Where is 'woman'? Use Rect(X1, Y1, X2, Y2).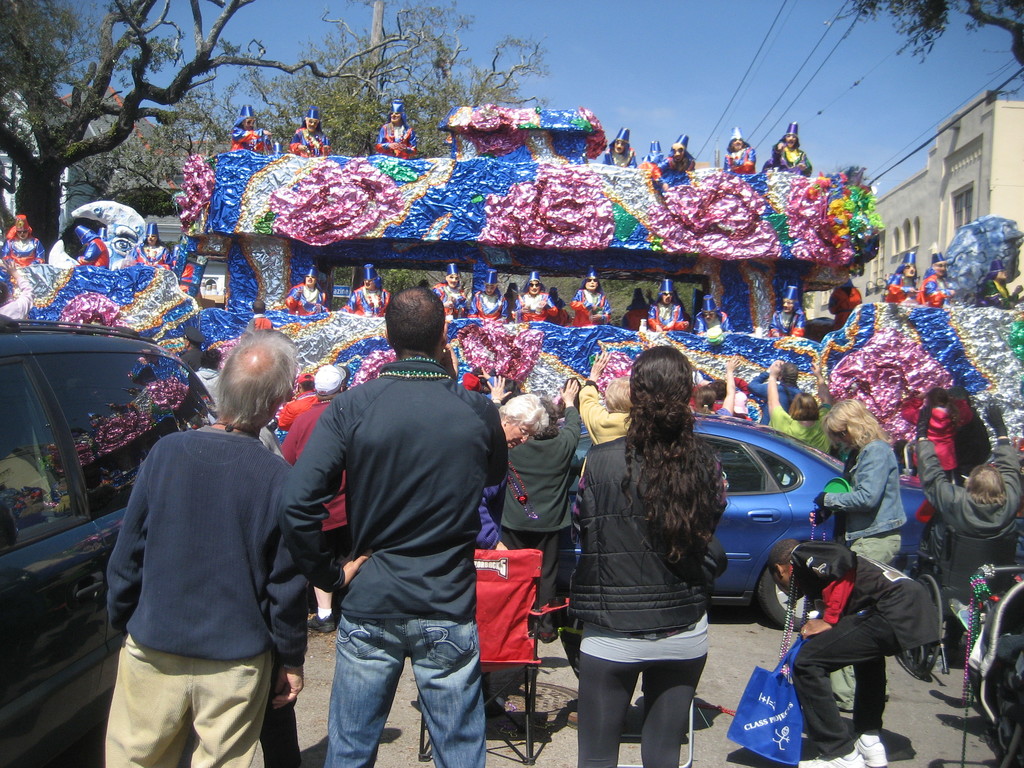
Rect(762, 366, 835, 450).
